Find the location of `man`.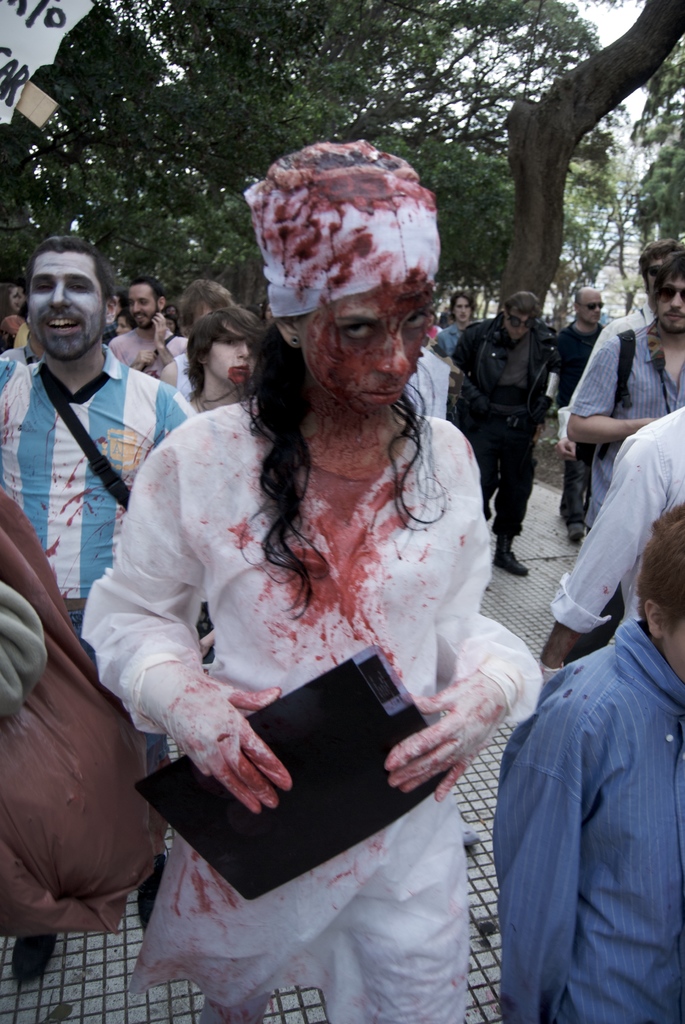
Location: {"left": 543, "top": 399, "right": 684, "bottom": 674}.
